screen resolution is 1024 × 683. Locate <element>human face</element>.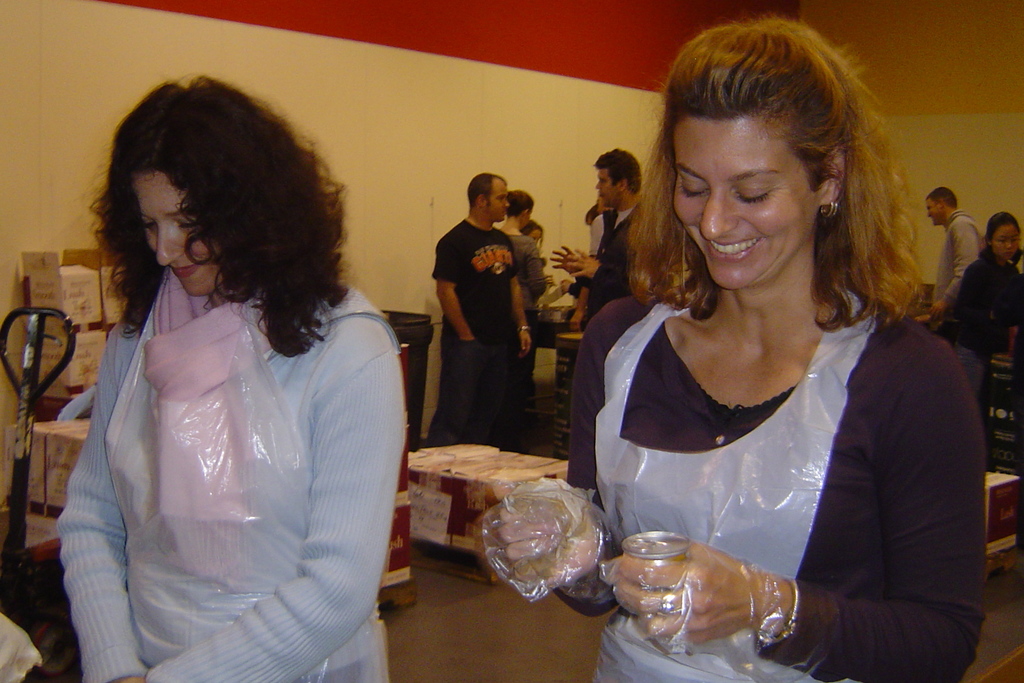
(left=668, top=115, right=822, bottom=295).
